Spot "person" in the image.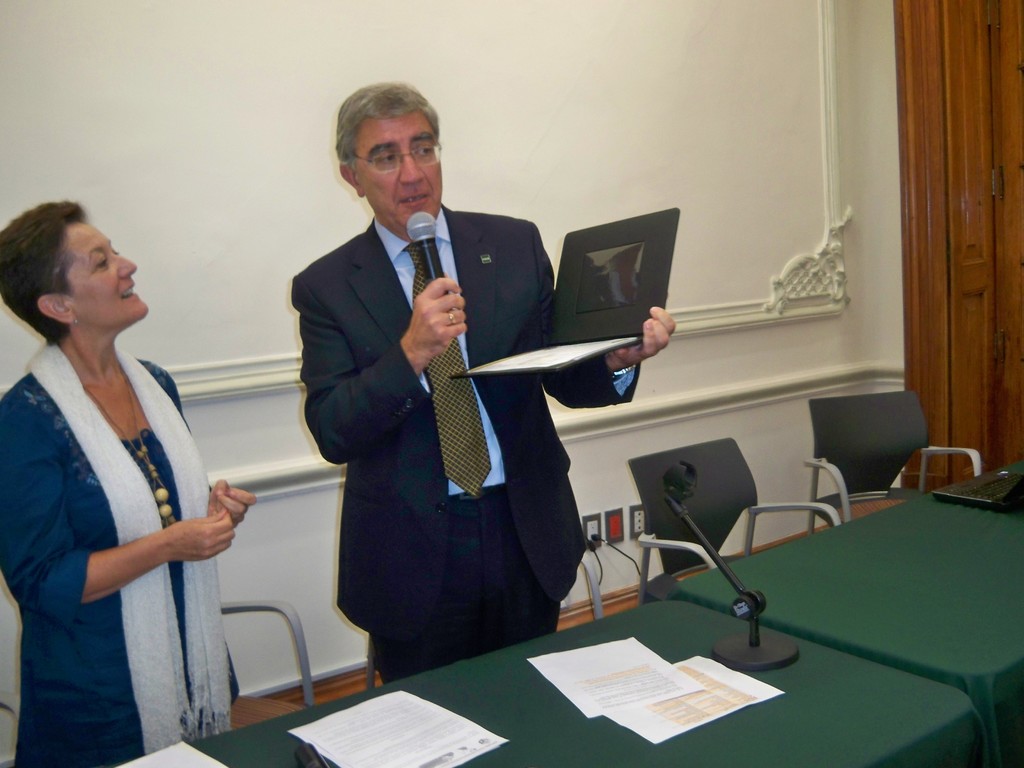
"person" found at 285/77/675/685.
